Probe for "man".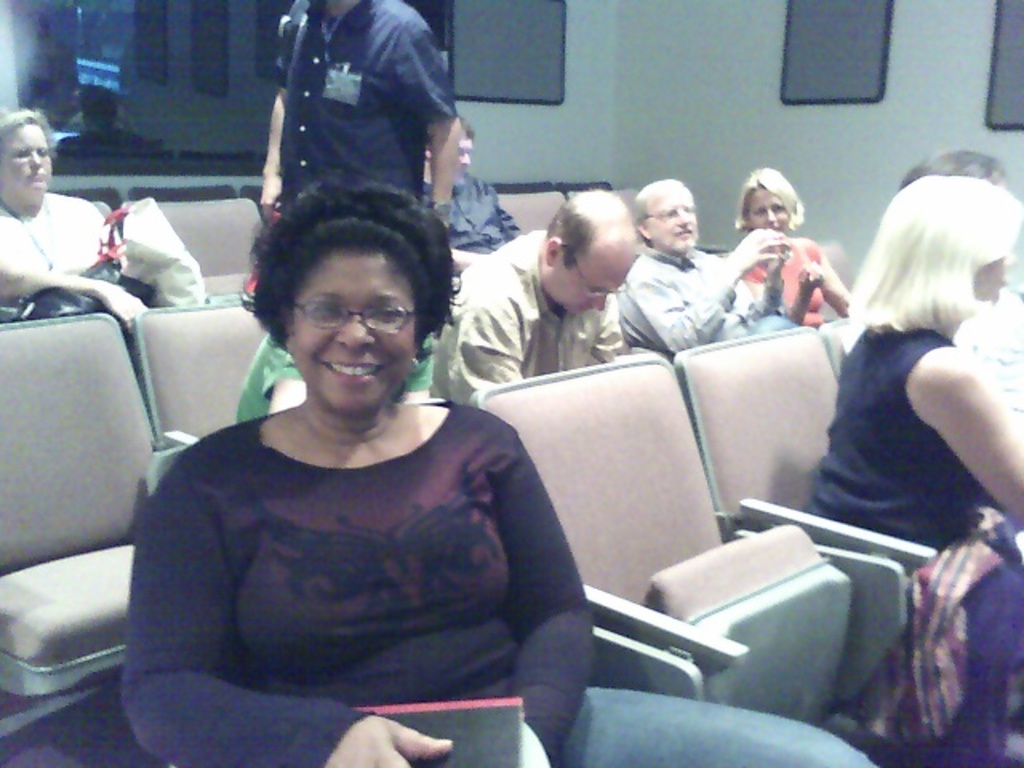
Probe result: detection(430, 189, 638, 408).
